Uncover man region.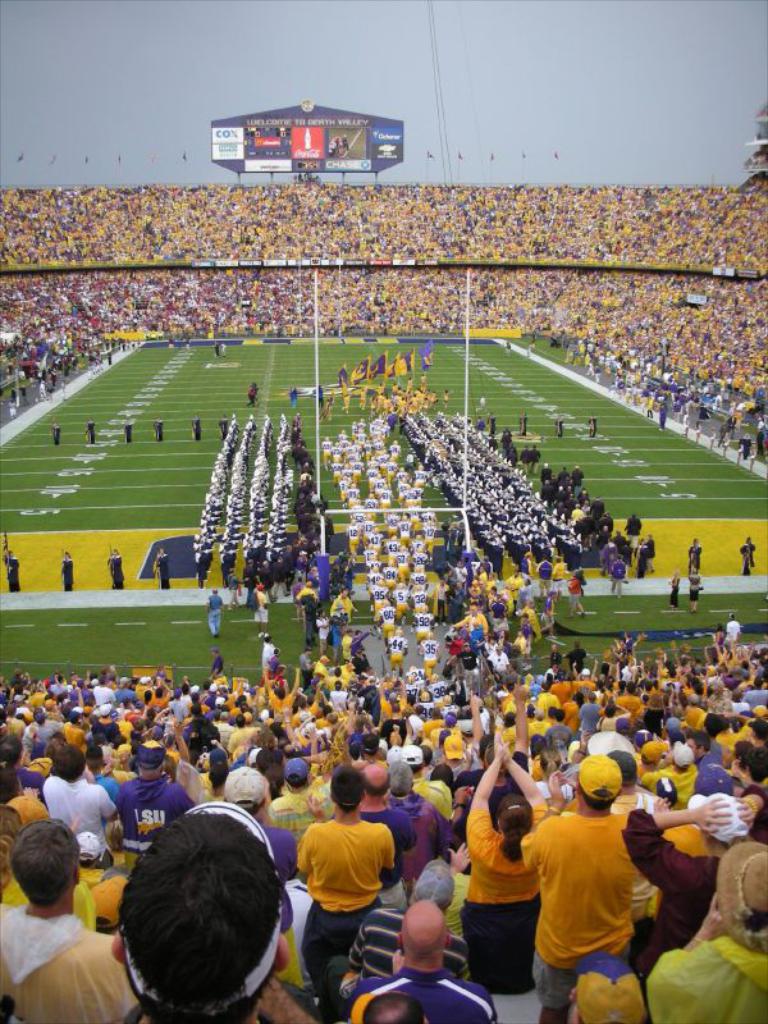
Uncovered: locate(337, 899, 503, 1023).
